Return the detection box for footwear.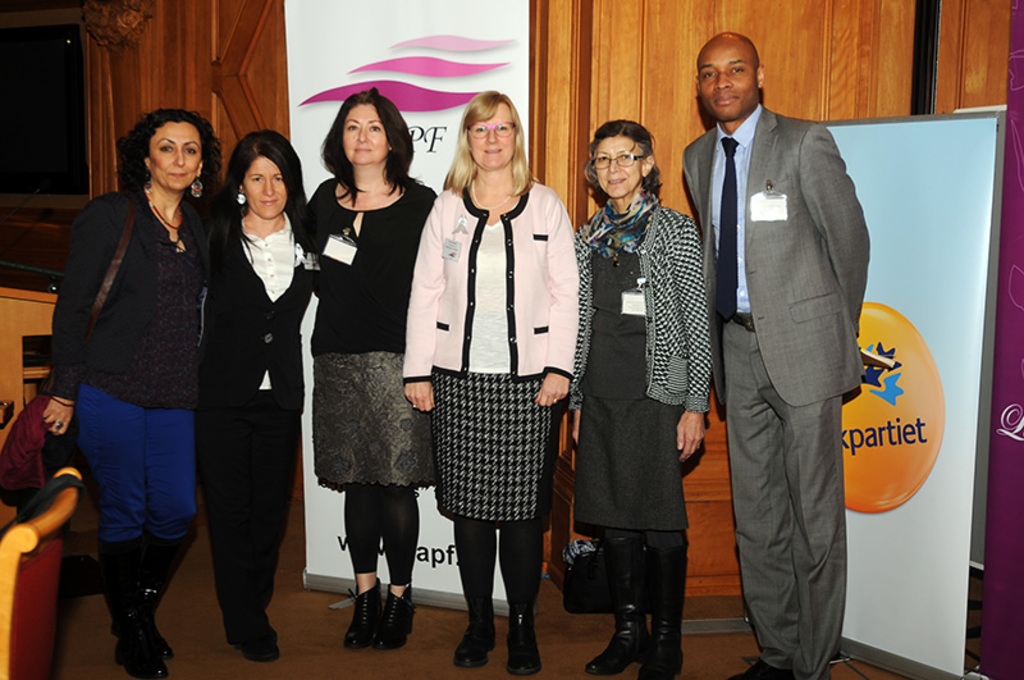
453/607/499/662.
